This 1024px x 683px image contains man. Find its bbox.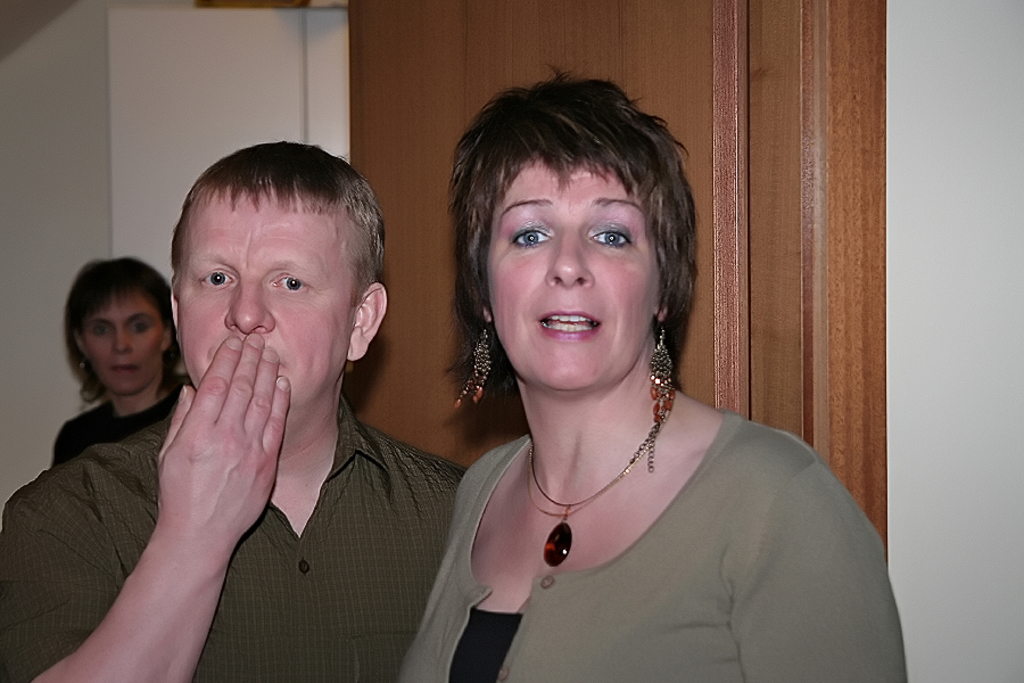
(x1=53, y1=121, x2=495, y2=665).
